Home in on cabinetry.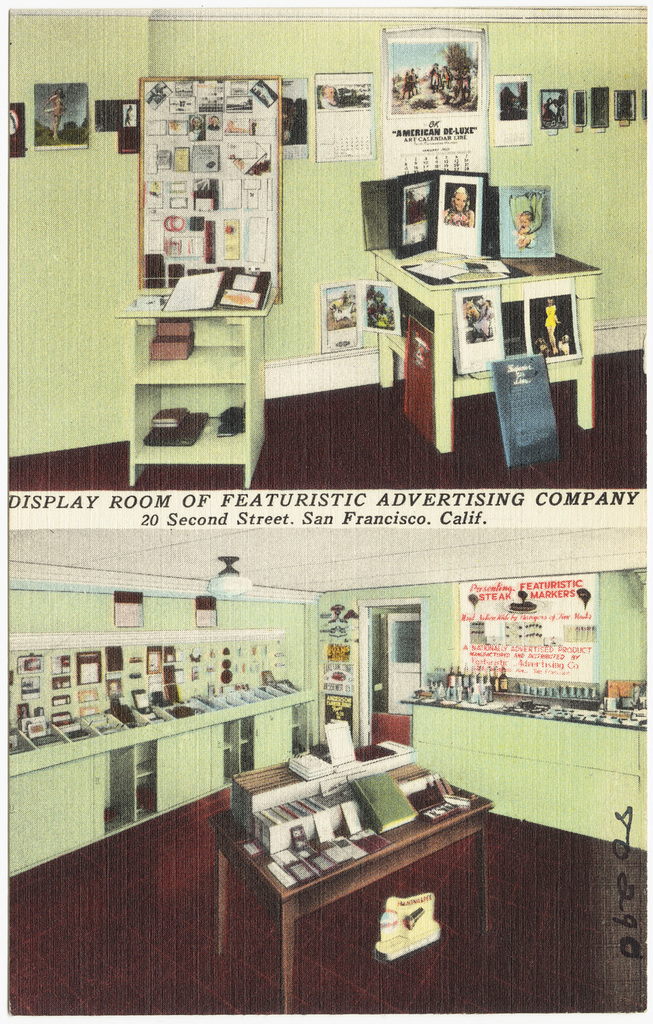
Homed in at (left=0, top=685, right=313, bottom=884).
